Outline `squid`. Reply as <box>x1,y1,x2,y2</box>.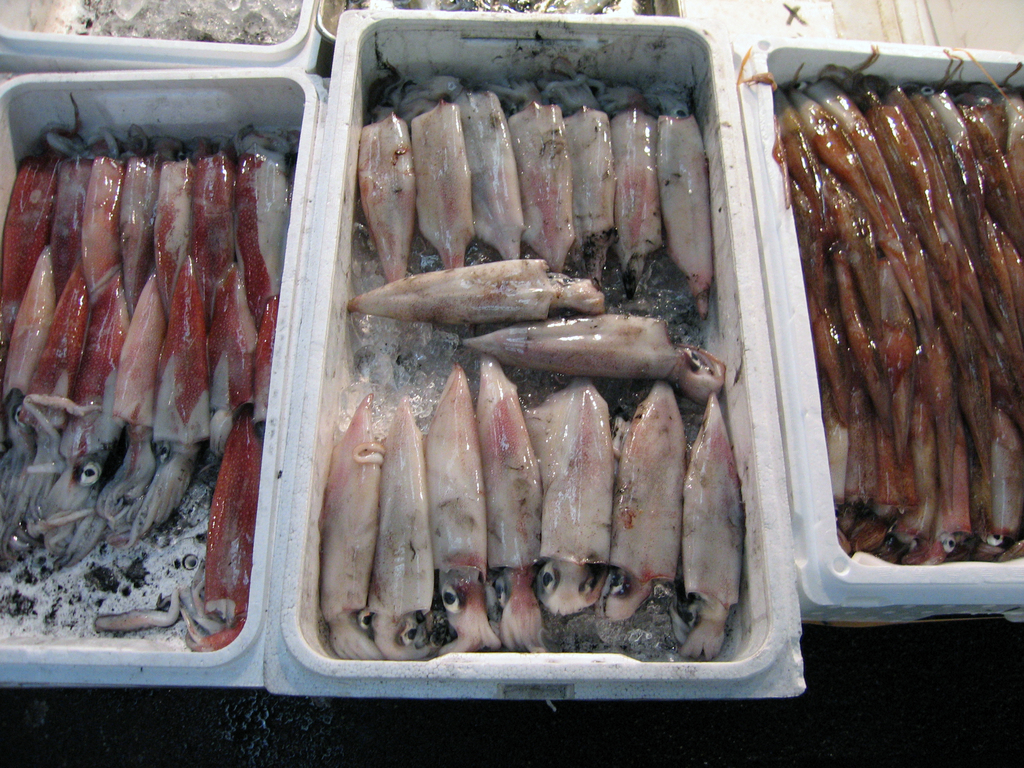
<box>531,375,618,617</box>.
